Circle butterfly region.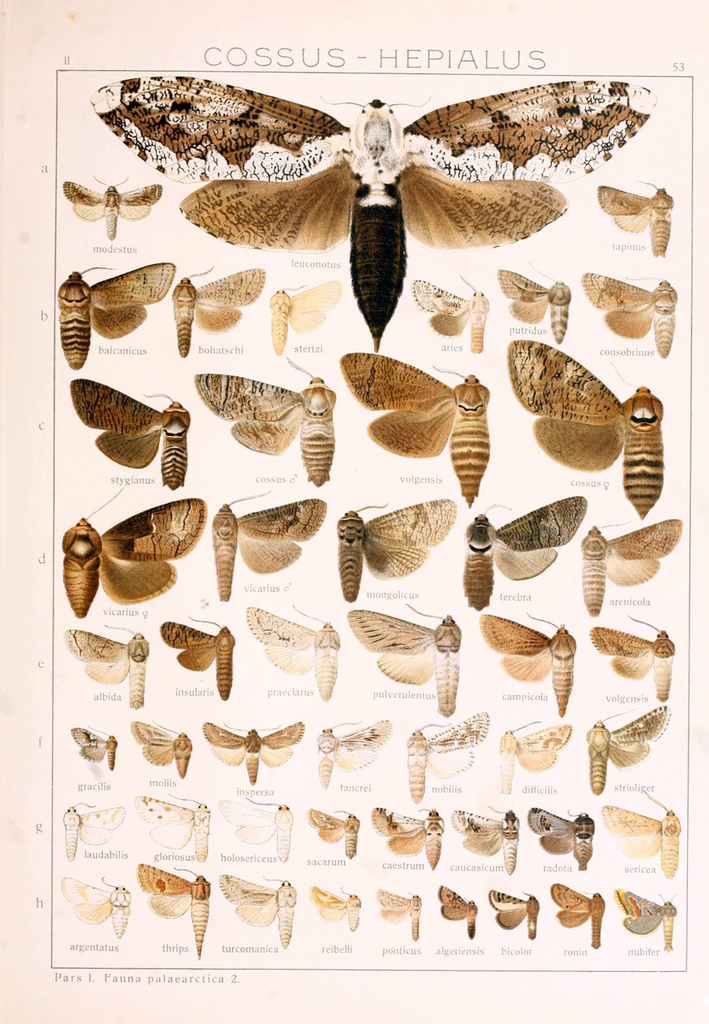
Region: [x1=56, y1=260, x2=175, y2=367].
